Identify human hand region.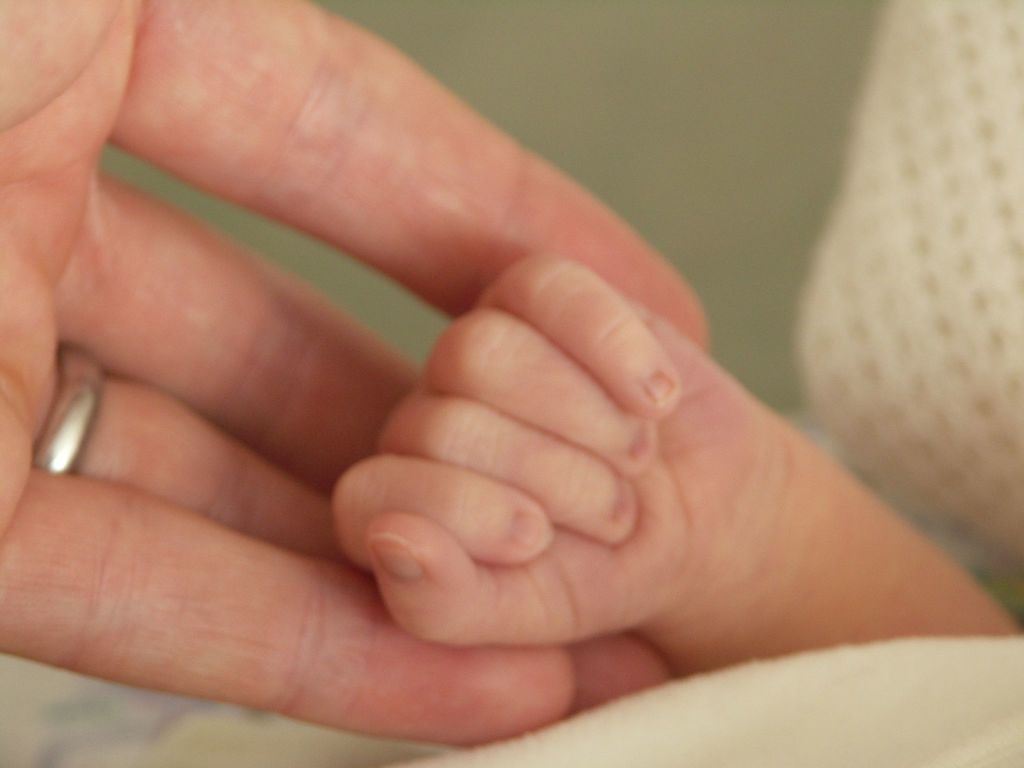
Region: [330,250,788,644].
